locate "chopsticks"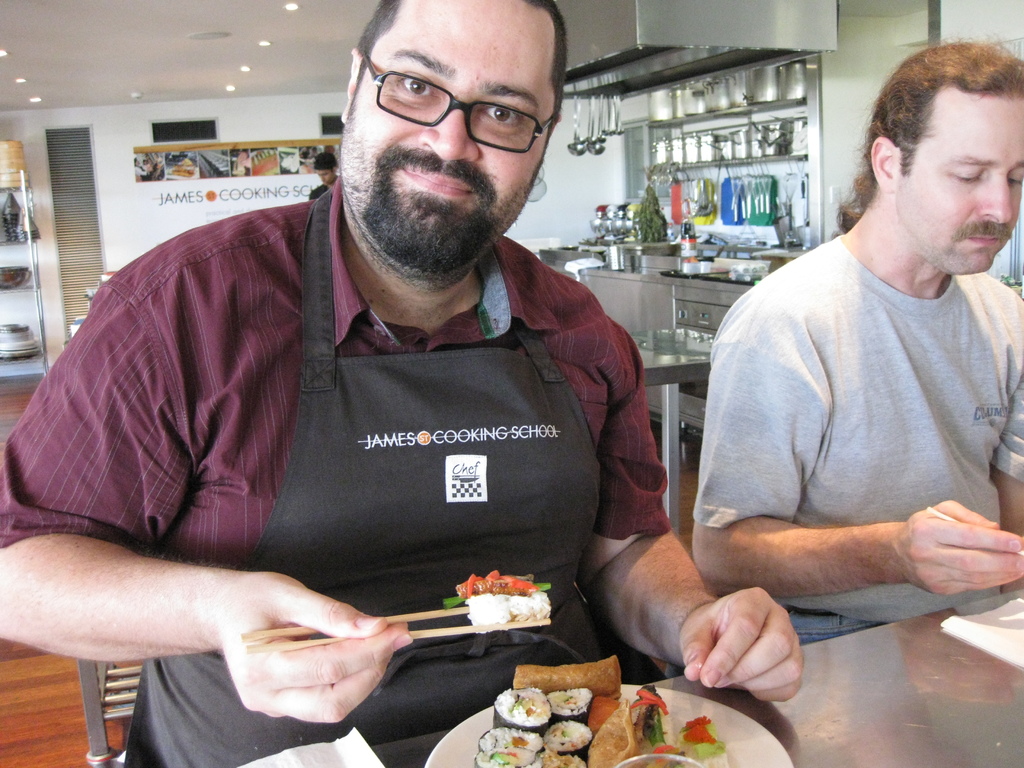
x1=926 y1=500 x2=1023 y2=554
